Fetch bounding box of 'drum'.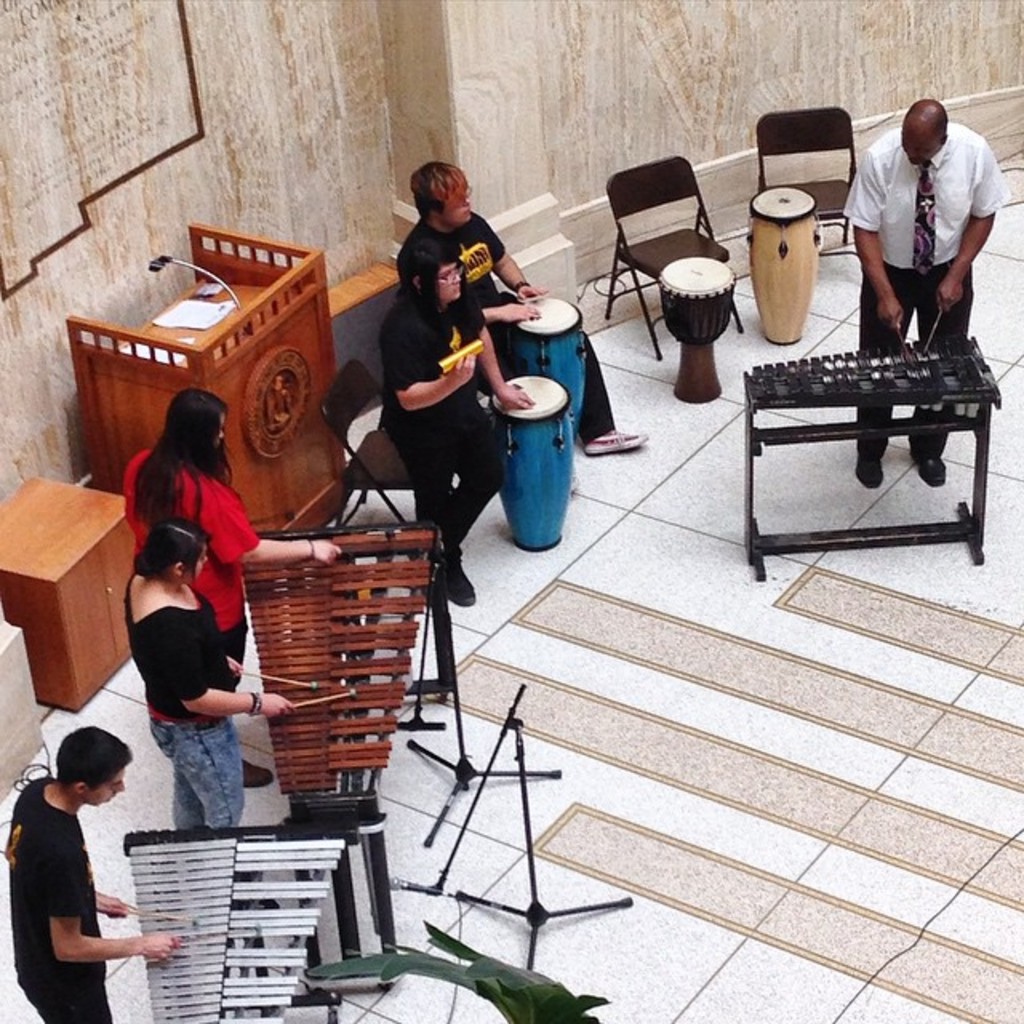
Bbox: 651,258,734,405.
